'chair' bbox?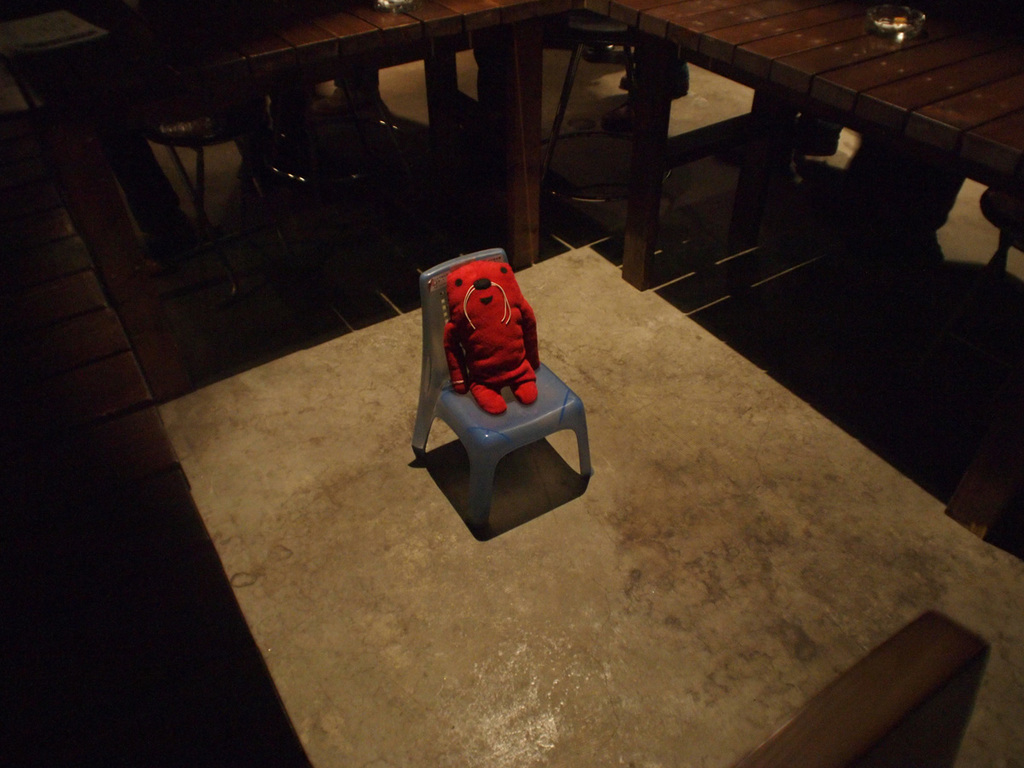
<bbox>404, 246, 593, 503</bbox>
